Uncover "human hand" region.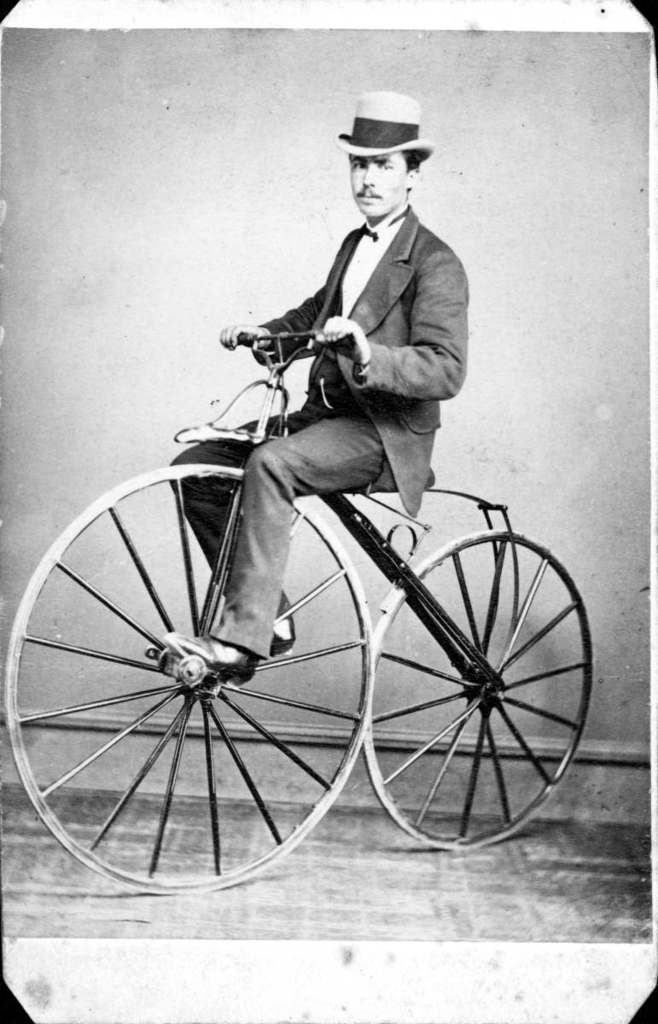
Uncovered: [x1=323, y1=316, x2=364, y2=350].
